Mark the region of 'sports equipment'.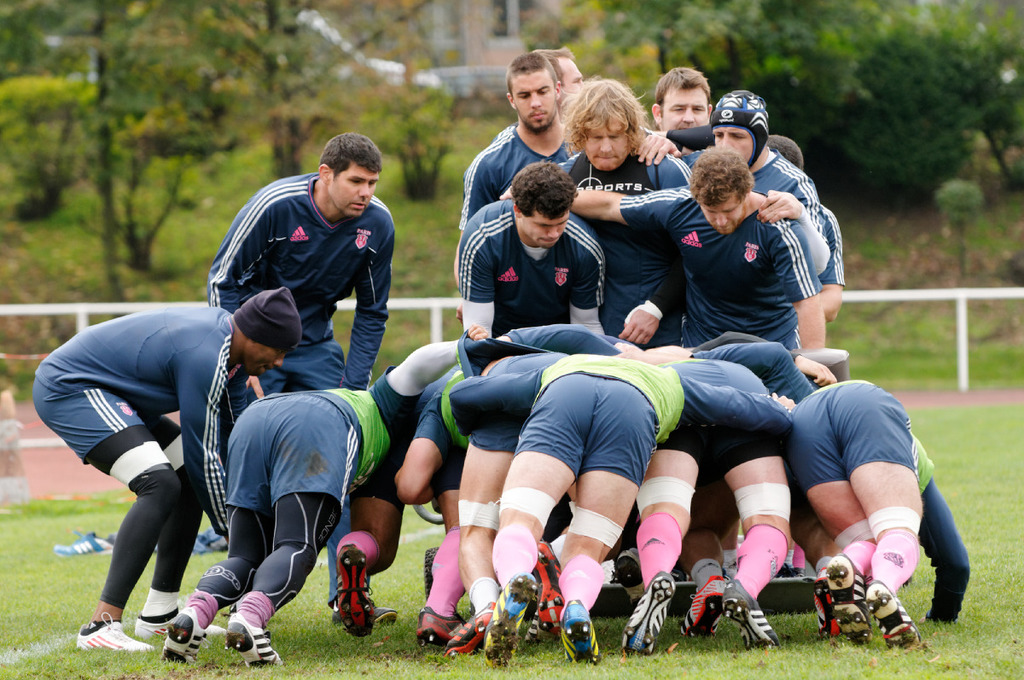
Region: (720, 578, 784, 649).
